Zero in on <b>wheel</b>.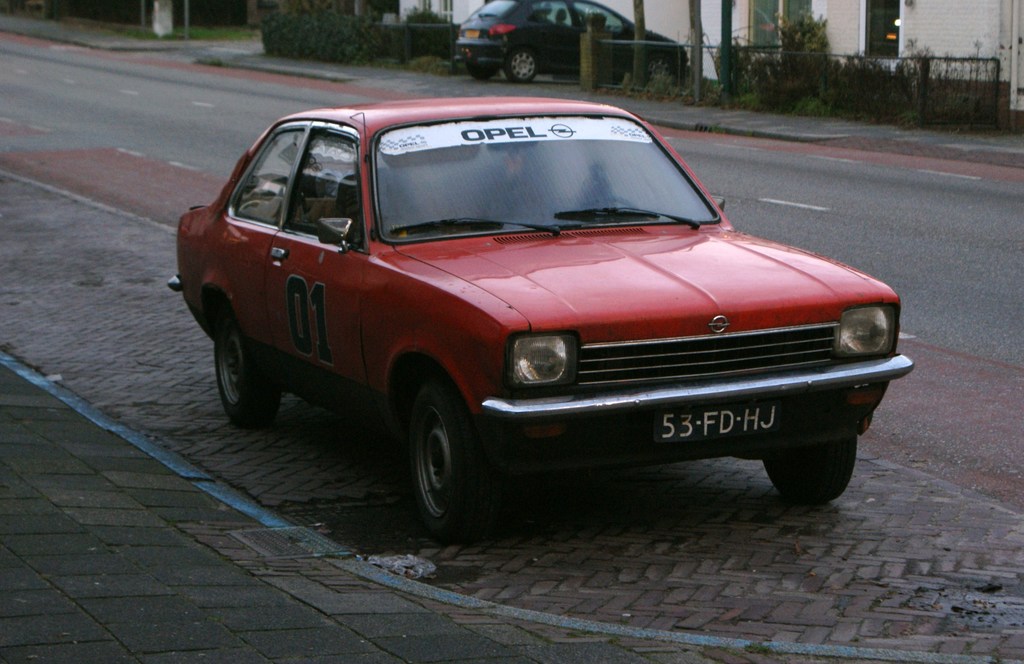
Zeroed in: rect(381, 373, 510, 533).
